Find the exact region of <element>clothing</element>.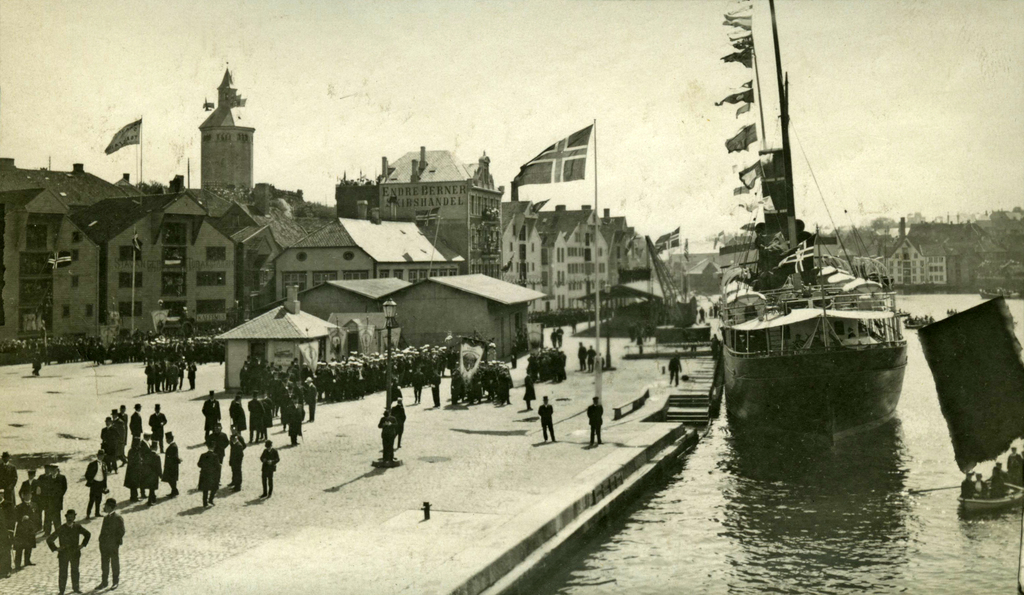
Exact region: 96, 515, 121, 578.
